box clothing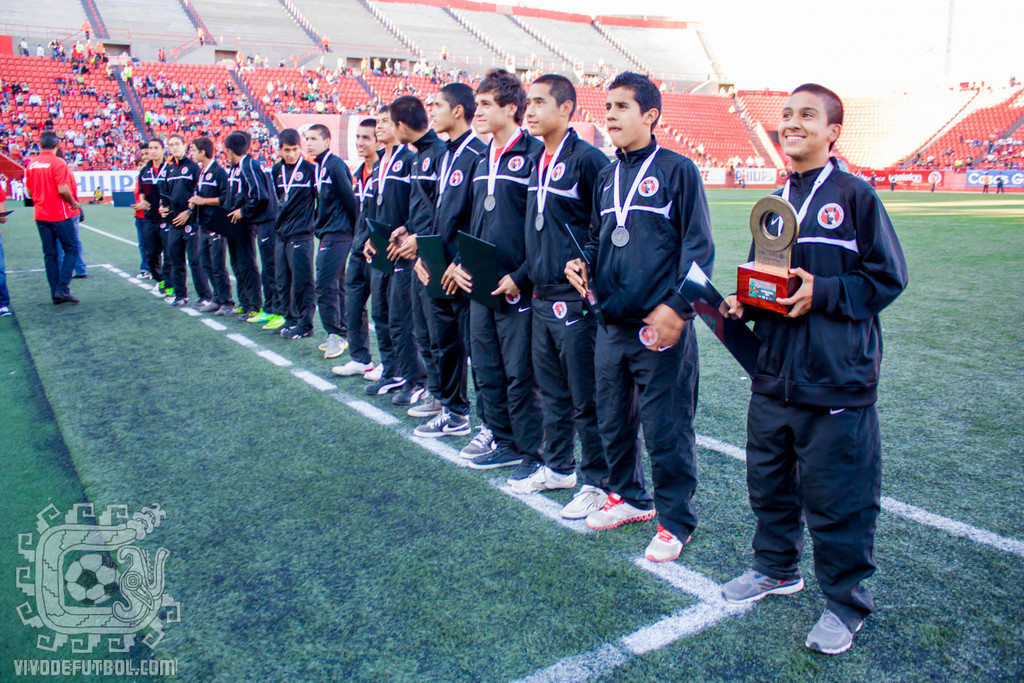
{"left": 308, "top": 146, "right": 360, "bottom": 331}
